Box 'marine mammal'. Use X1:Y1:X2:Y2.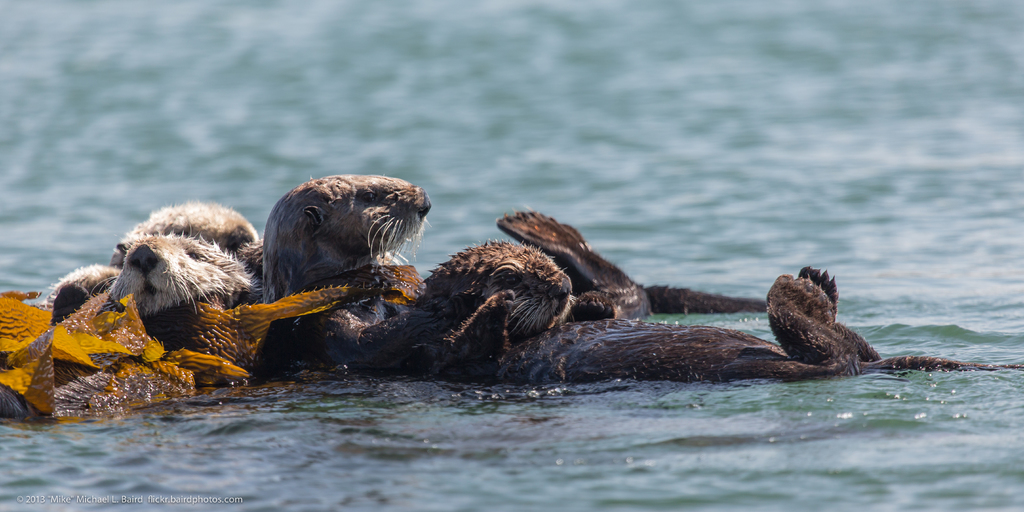
40:262:132:317.
